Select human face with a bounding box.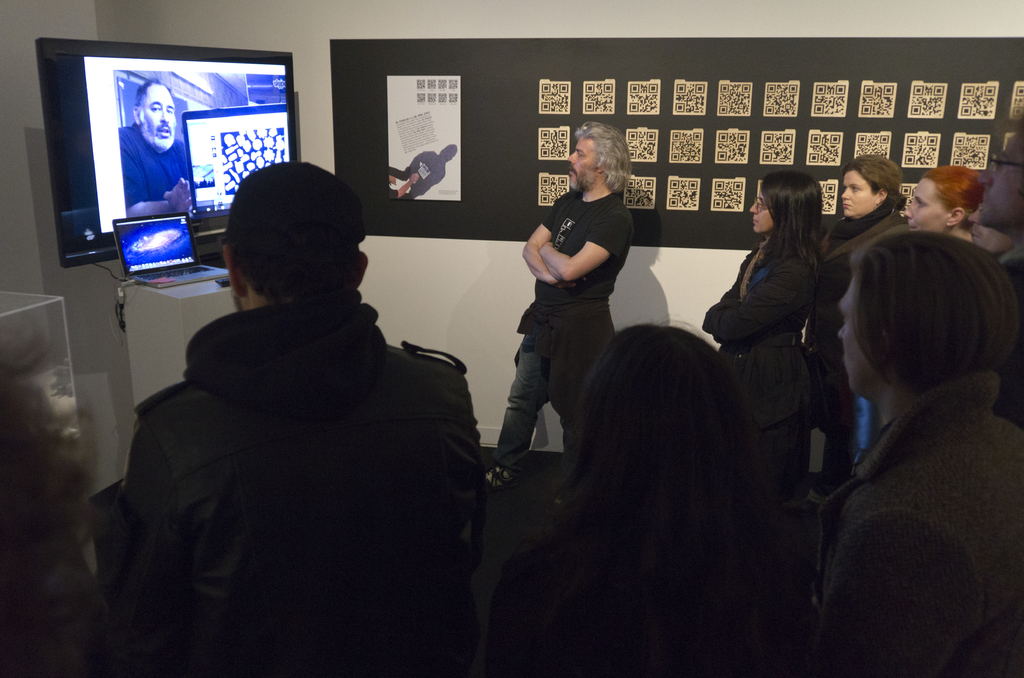
bbox=[979, 125, 1023, 227].
